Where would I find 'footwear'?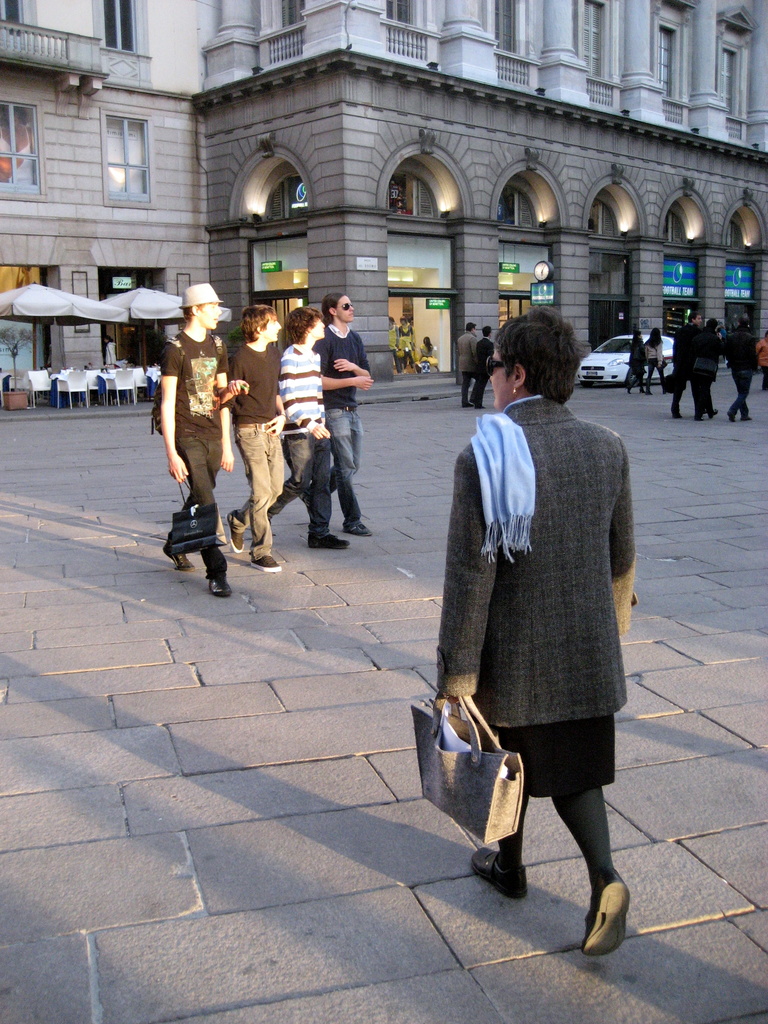
At box=[344, 521, 372, 536].
